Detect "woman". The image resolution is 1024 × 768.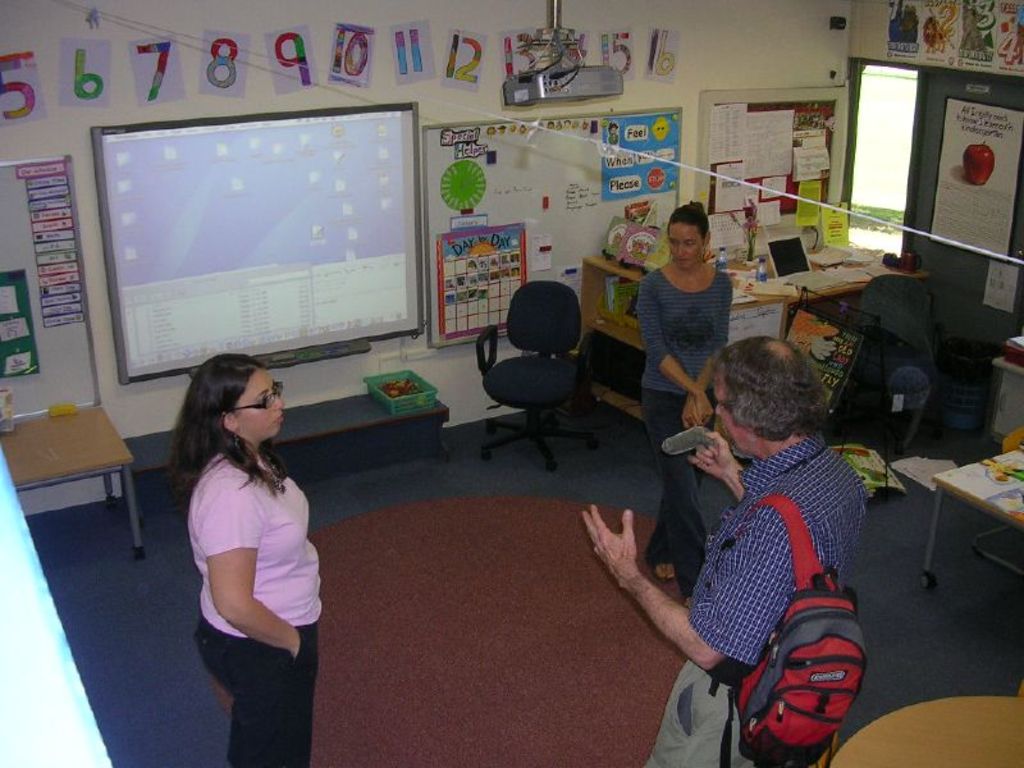
box(161, 332, 332, 746).
